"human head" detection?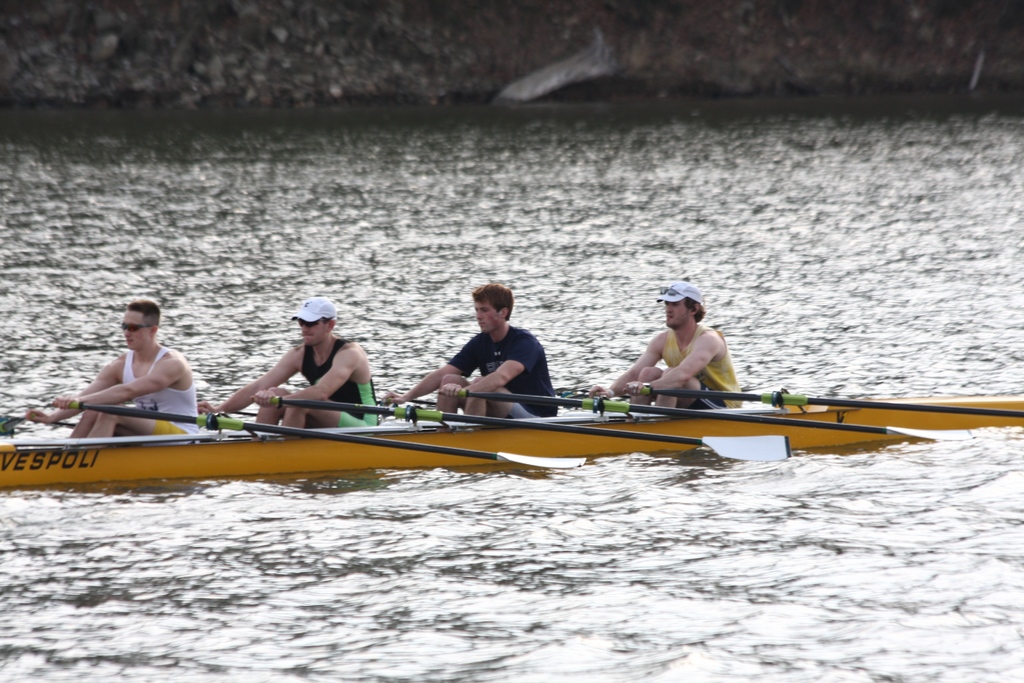
bbox=[289, 295, 339, 347]
